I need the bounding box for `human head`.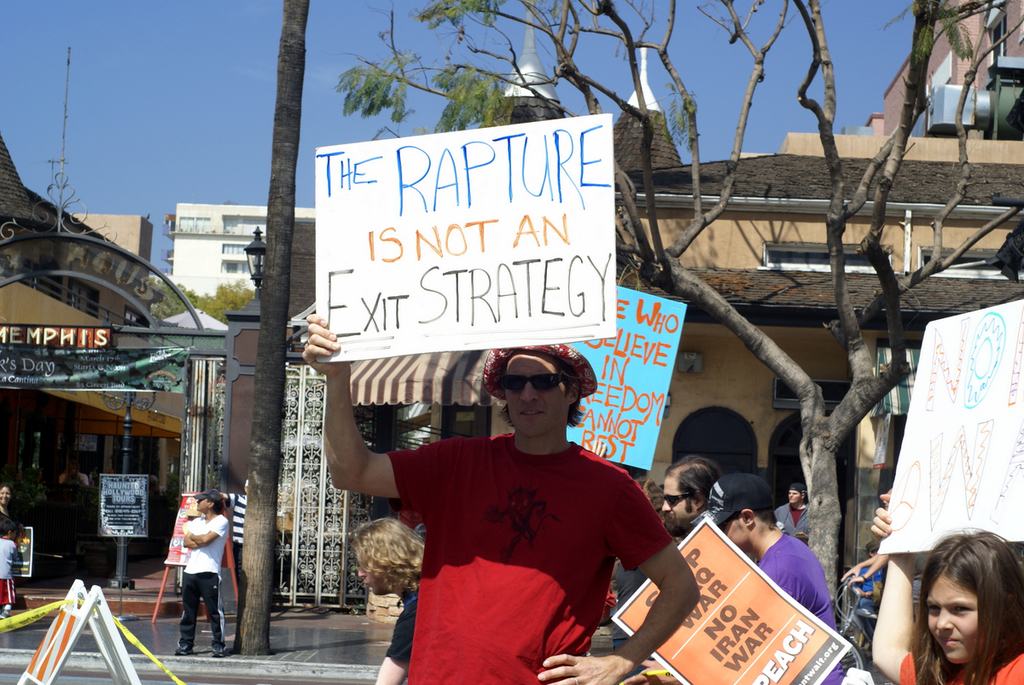
Here it is: x1=350 y1=516 x2=423 y2=601.
